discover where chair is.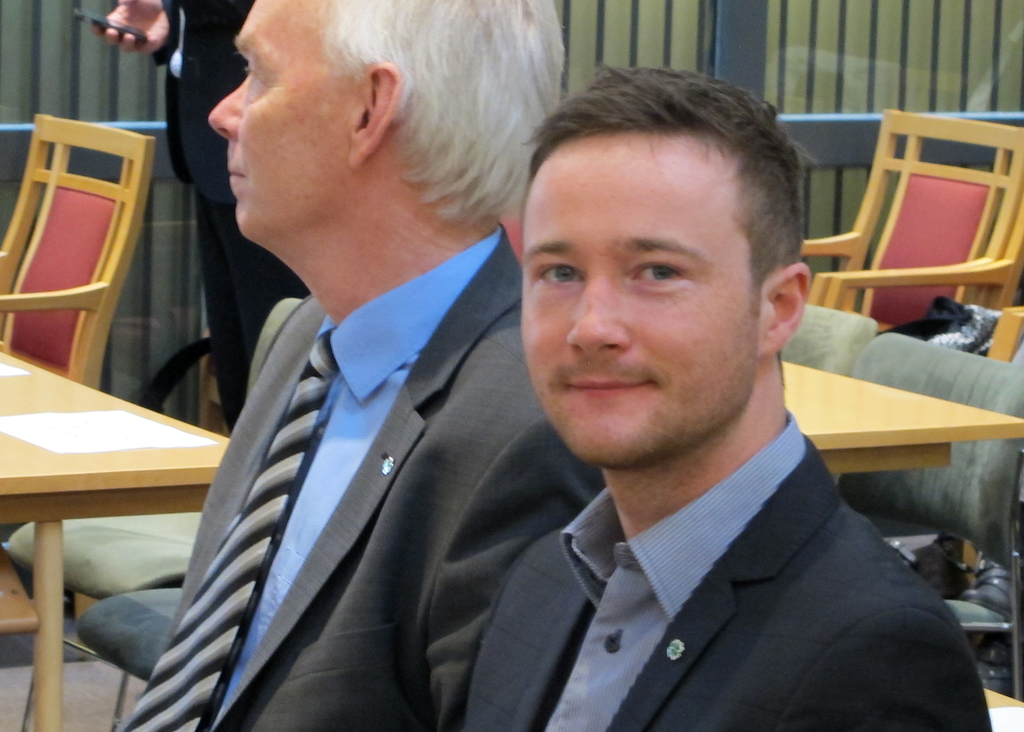
Discovered at <bbox>74, 585, 186, 731</bbox>.
